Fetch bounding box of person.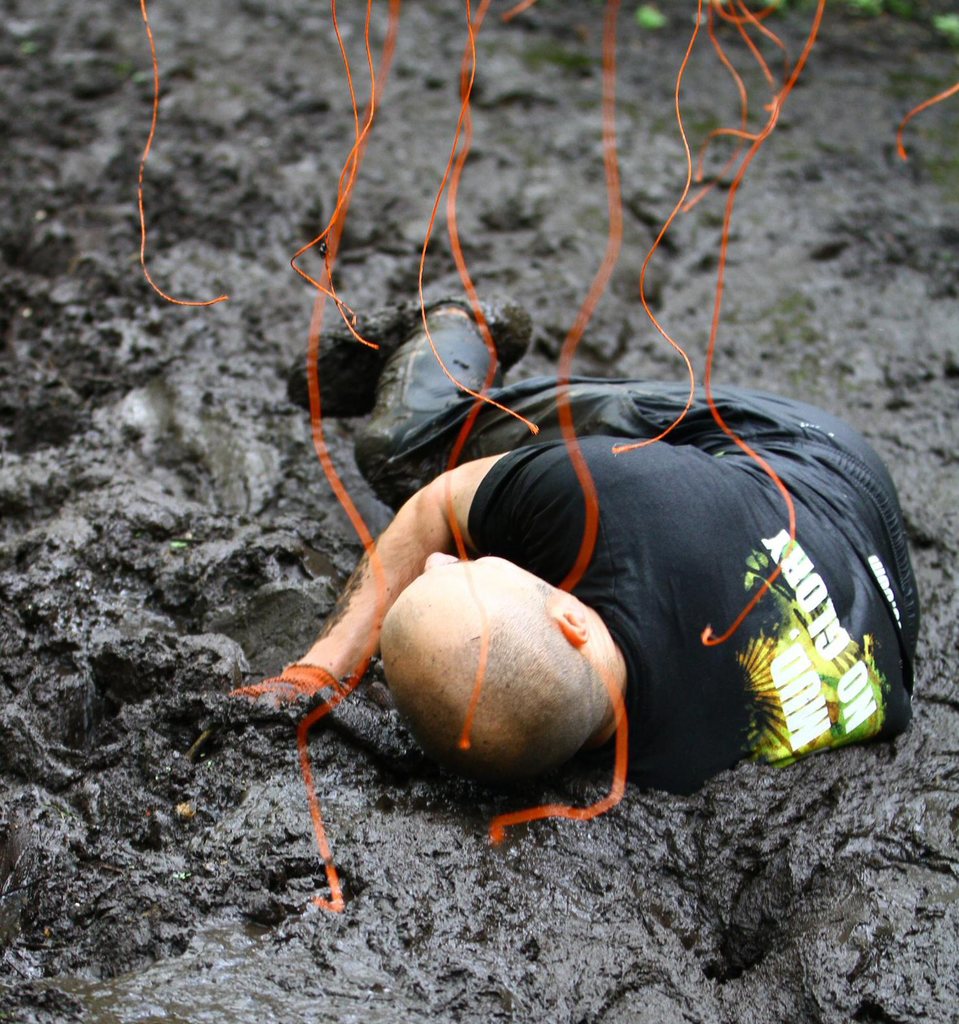
Bbox: 152/296/928/816.
